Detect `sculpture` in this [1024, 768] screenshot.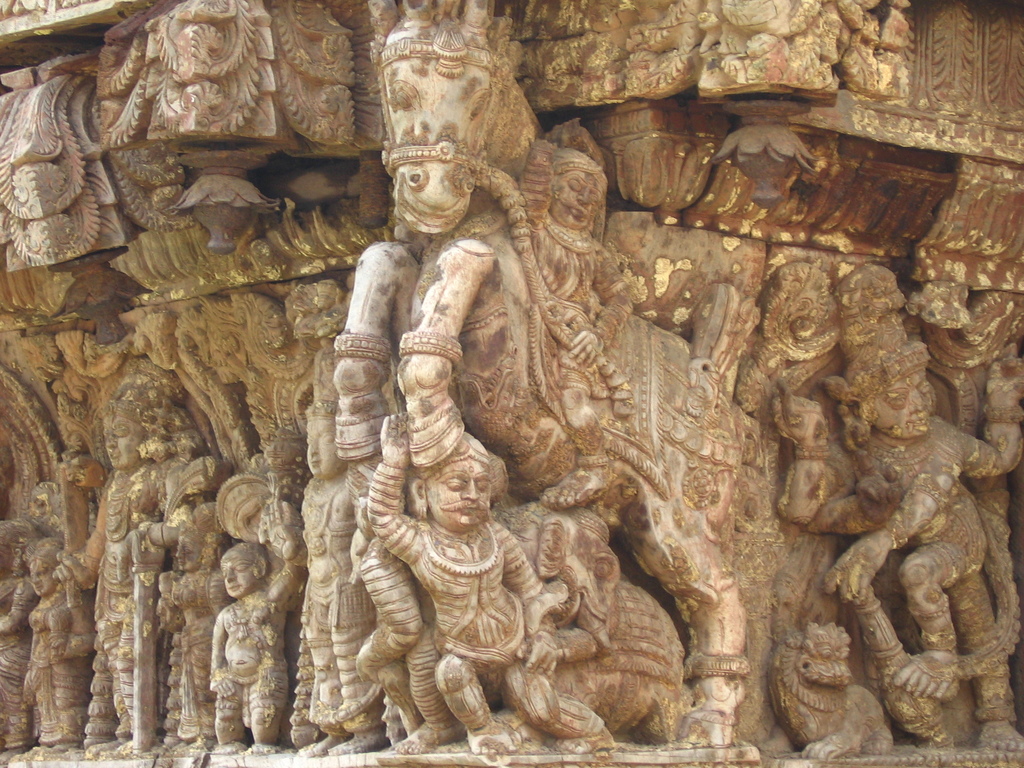
Detection: (x1=52, y1=392, x2=187, y2=755).
